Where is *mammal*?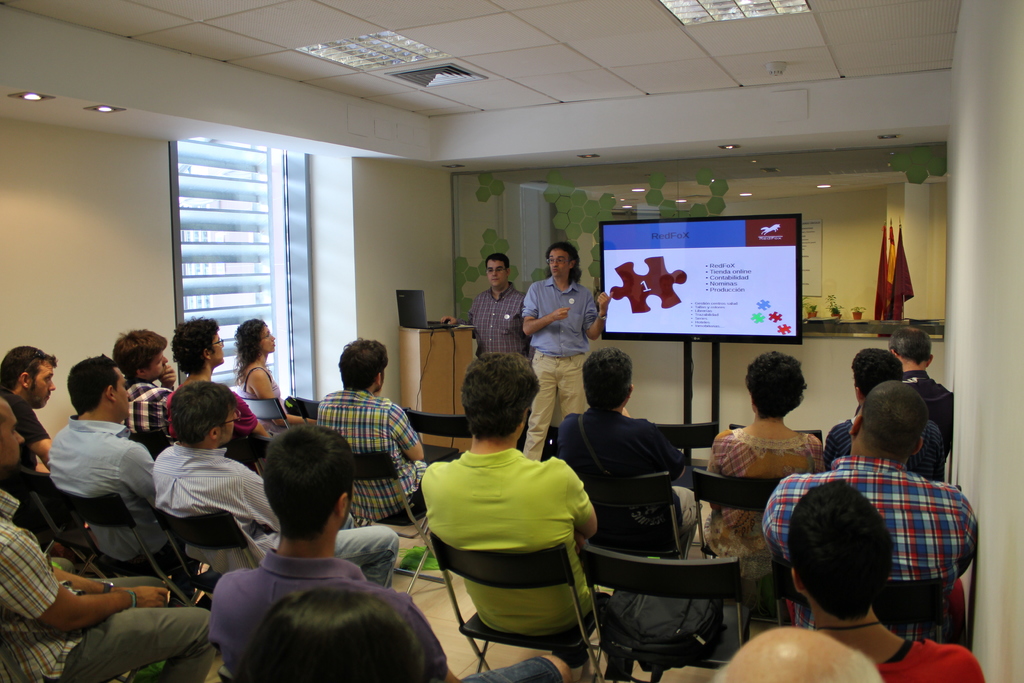
l=763, t=383, r=982, b=641.
